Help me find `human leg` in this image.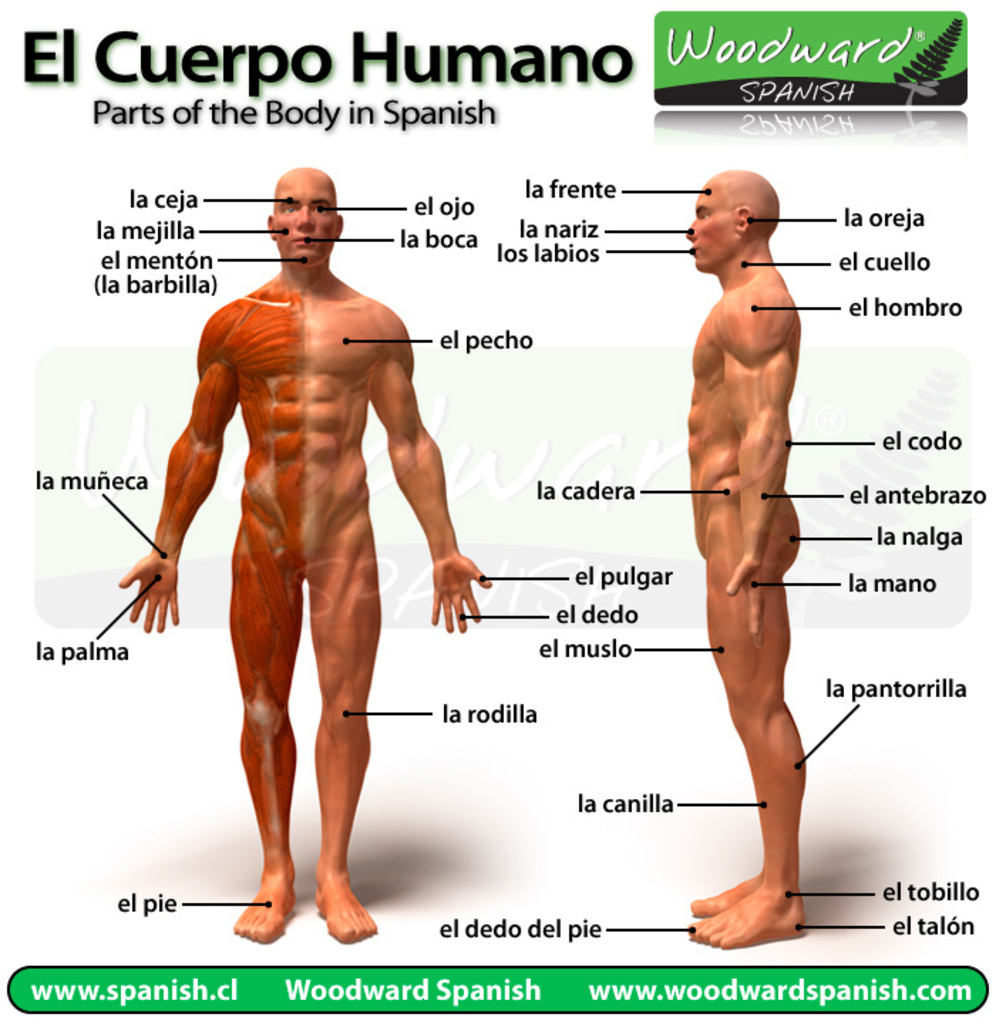
Found it: (306,515,374,943).
